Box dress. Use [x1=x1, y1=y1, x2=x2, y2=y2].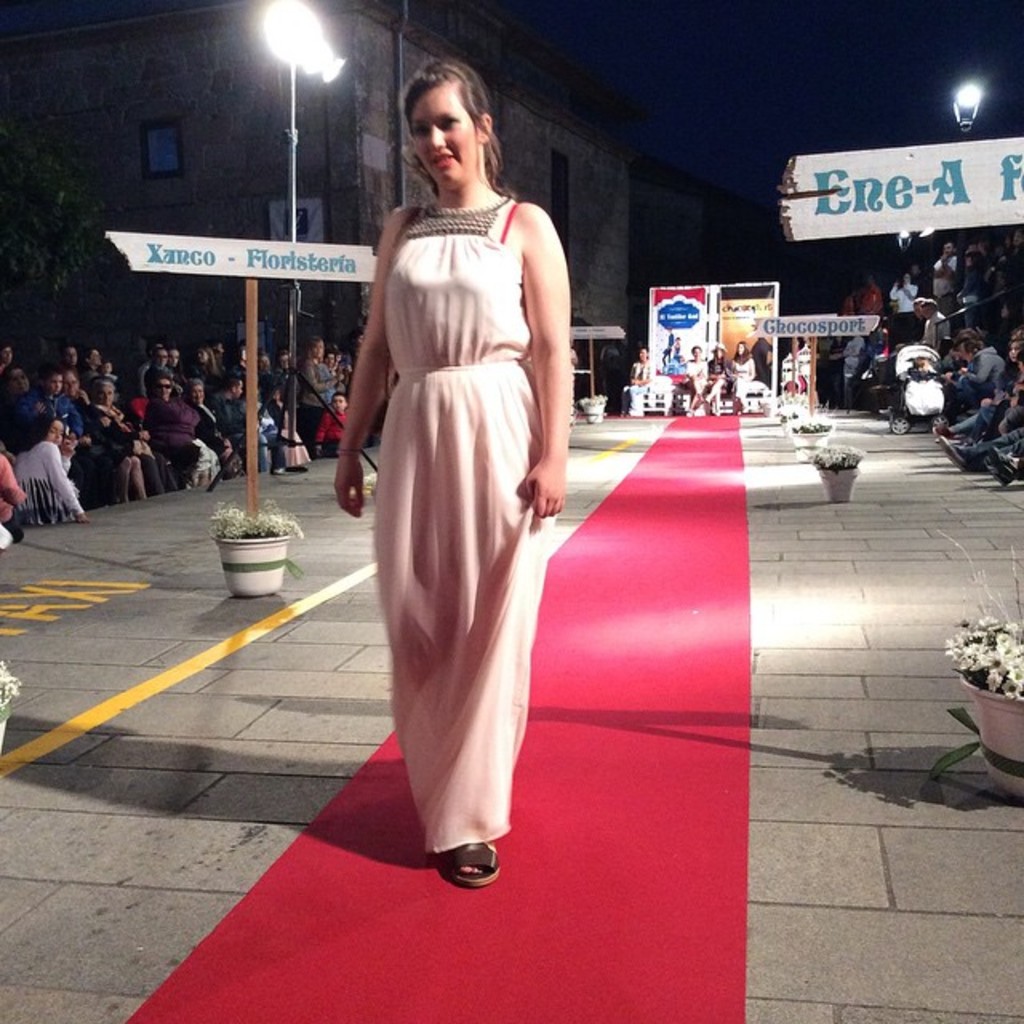
[x1=621, y1=360, x2=661, y2=411].
